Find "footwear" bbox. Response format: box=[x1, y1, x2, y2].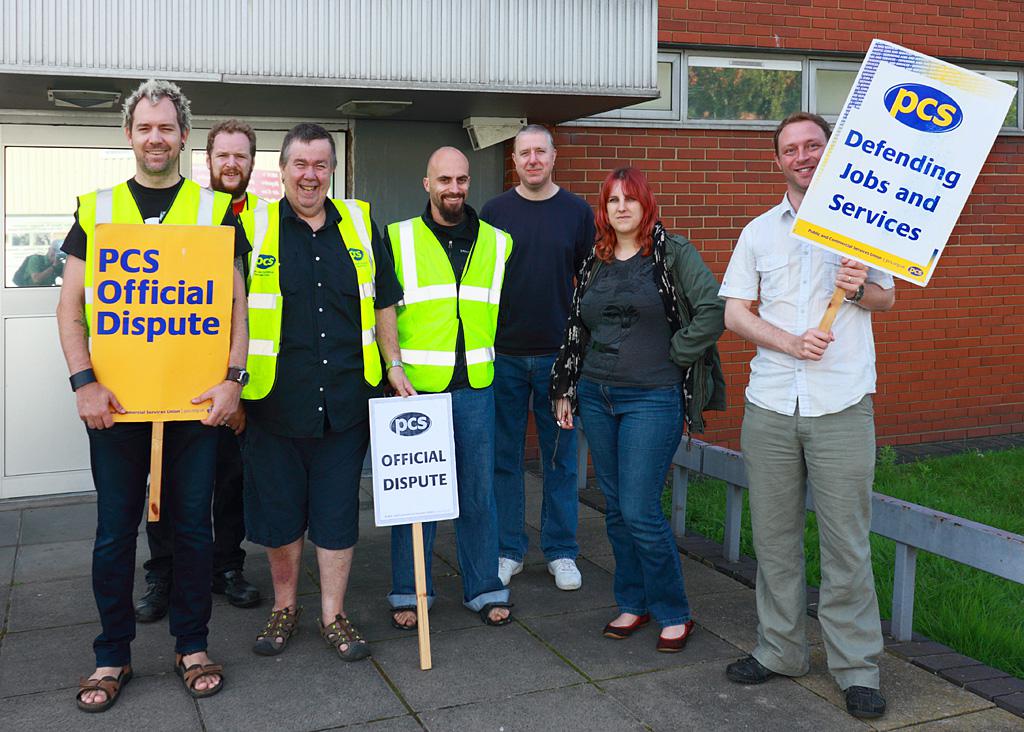
box=[726, 652, 775, 685].
